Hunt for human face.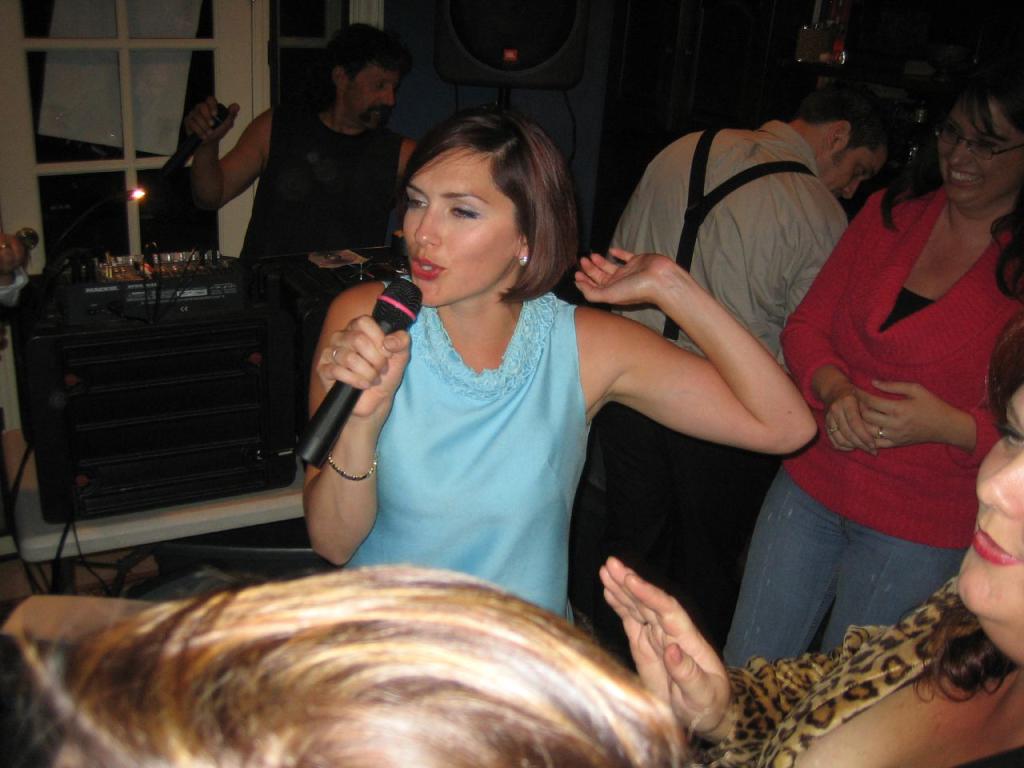
Hunted down at crop(957, 383, 1023, 666).
